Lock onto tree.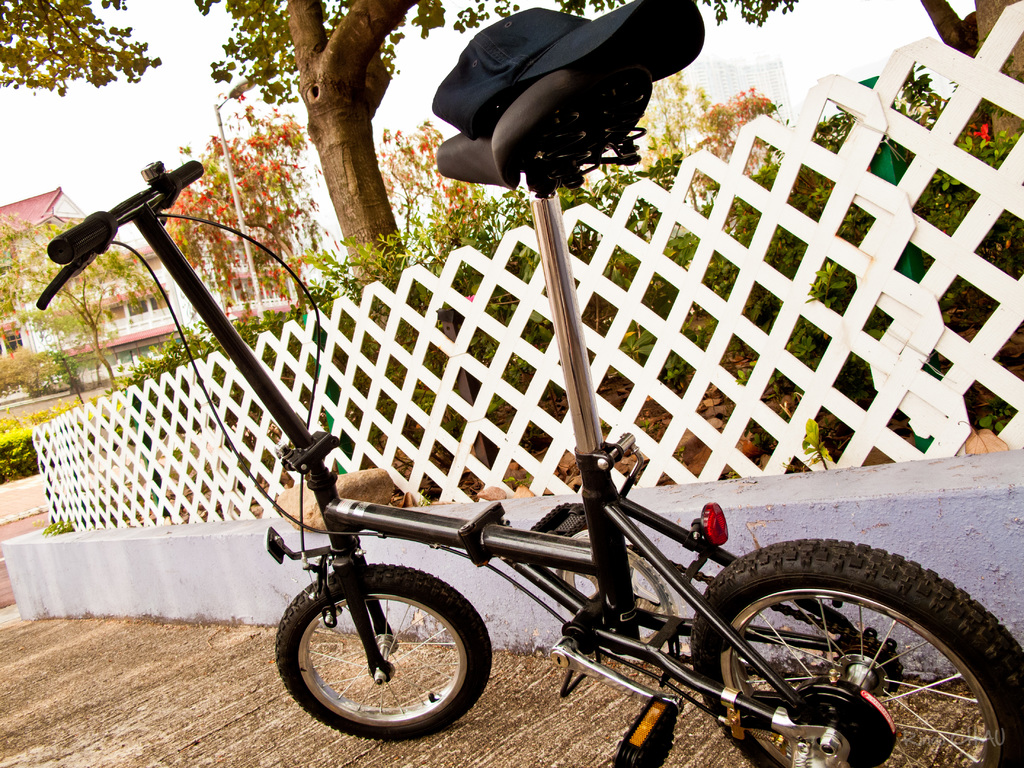
Locked: pyautogui.locateOnScreen(0, 0, 798, 287).
